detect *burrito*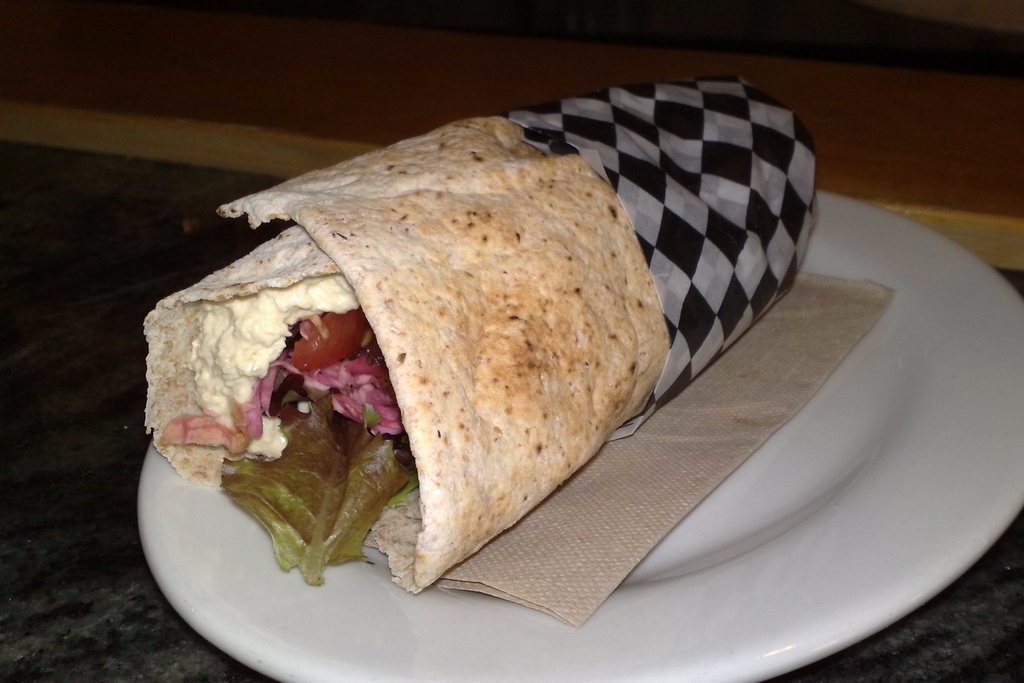
select_region(141, 68, 819, 593)
